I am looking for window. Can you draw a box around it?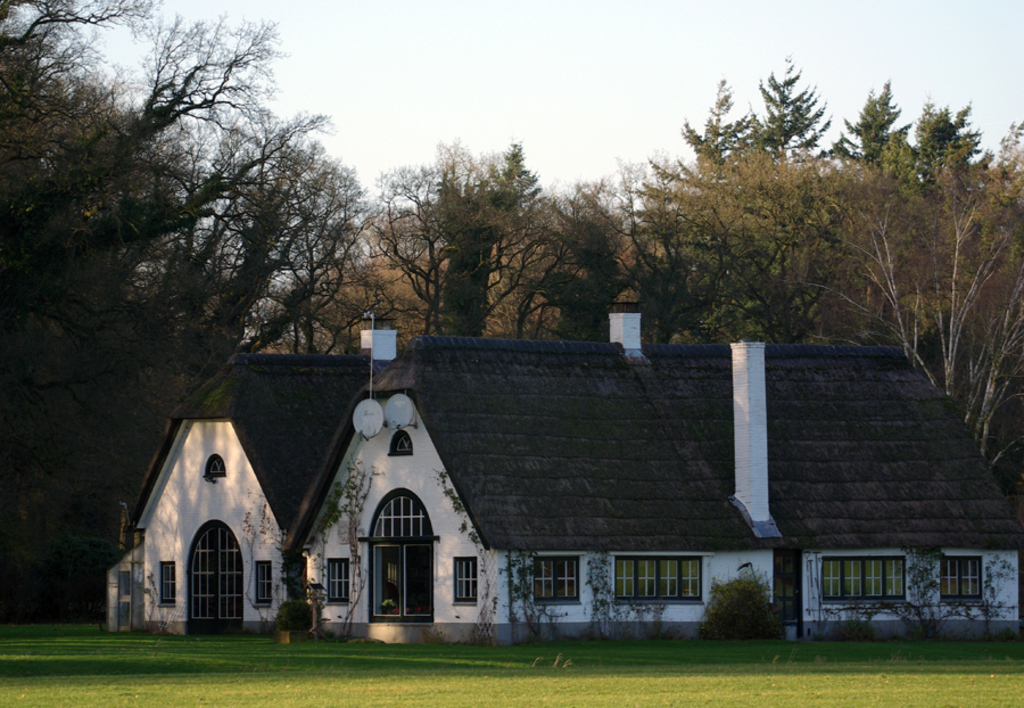
Sure, the bounding box is detection(454, 558, 477, 604).
